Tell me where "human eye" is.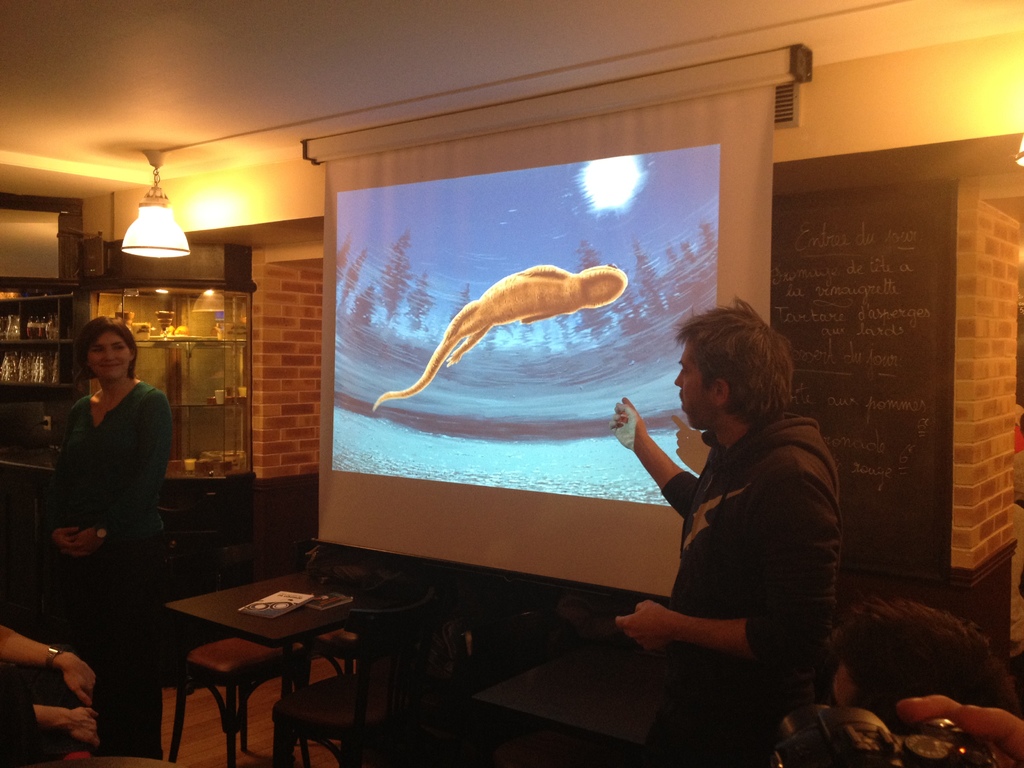
"human eye" is at <region>113, 346, 124, 353</region>.
